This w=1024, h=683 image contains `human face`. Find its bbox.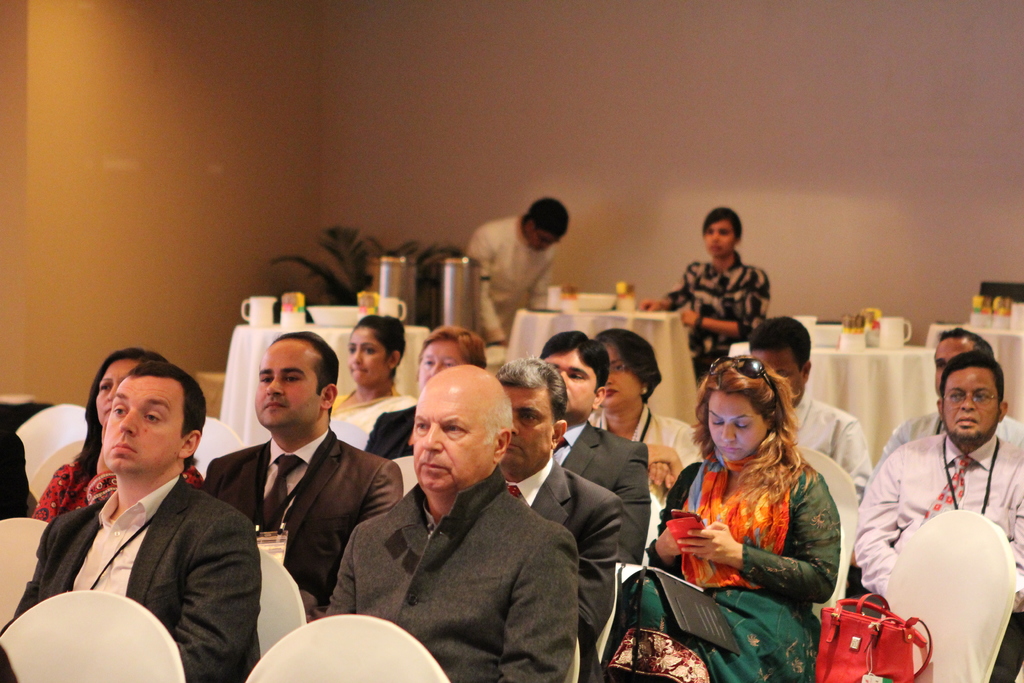
<box>348,327,389,388</box>.
